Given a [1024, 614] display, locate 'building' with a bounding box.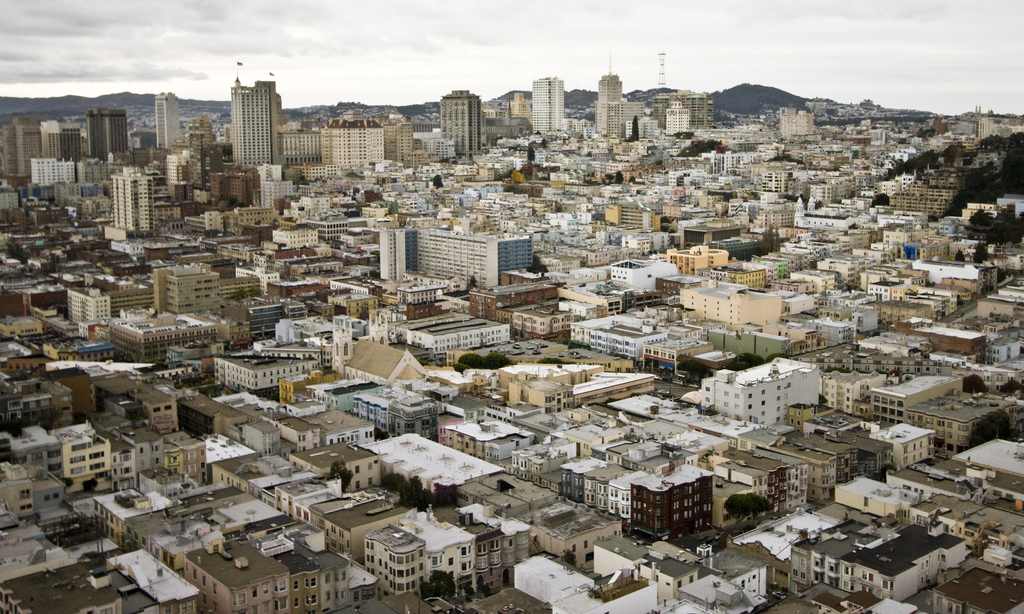
Located: 108 168 152 238.
